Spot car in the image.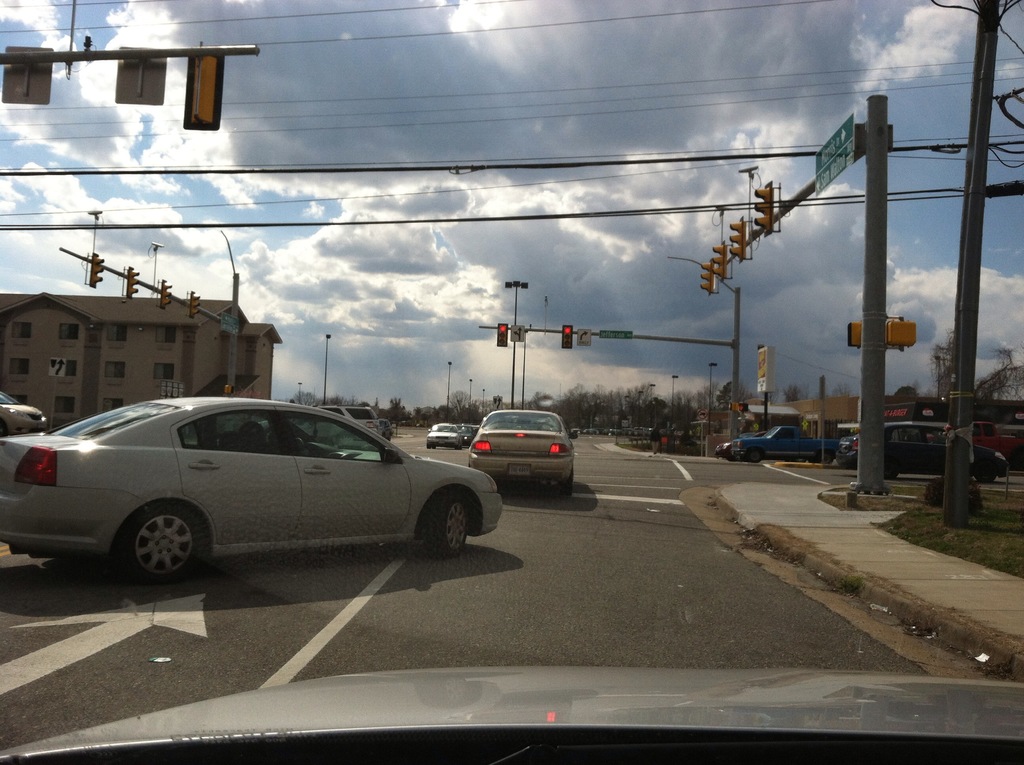
car found at x1=464 y1=424 x2=475 y2=447.
